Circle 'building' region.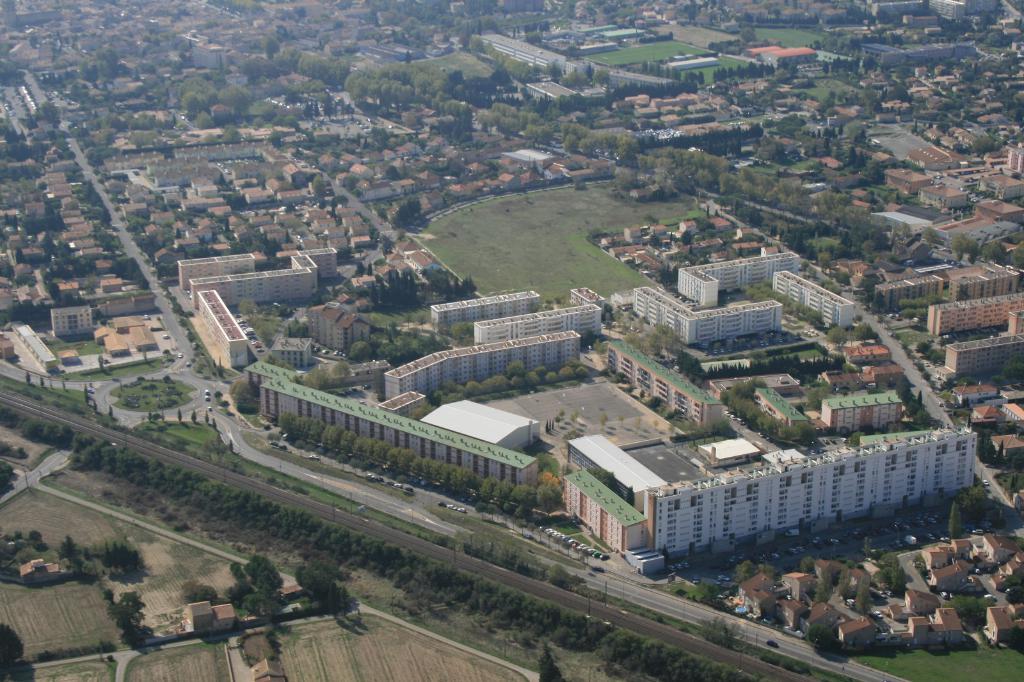
Region: 774,269,855,325.
